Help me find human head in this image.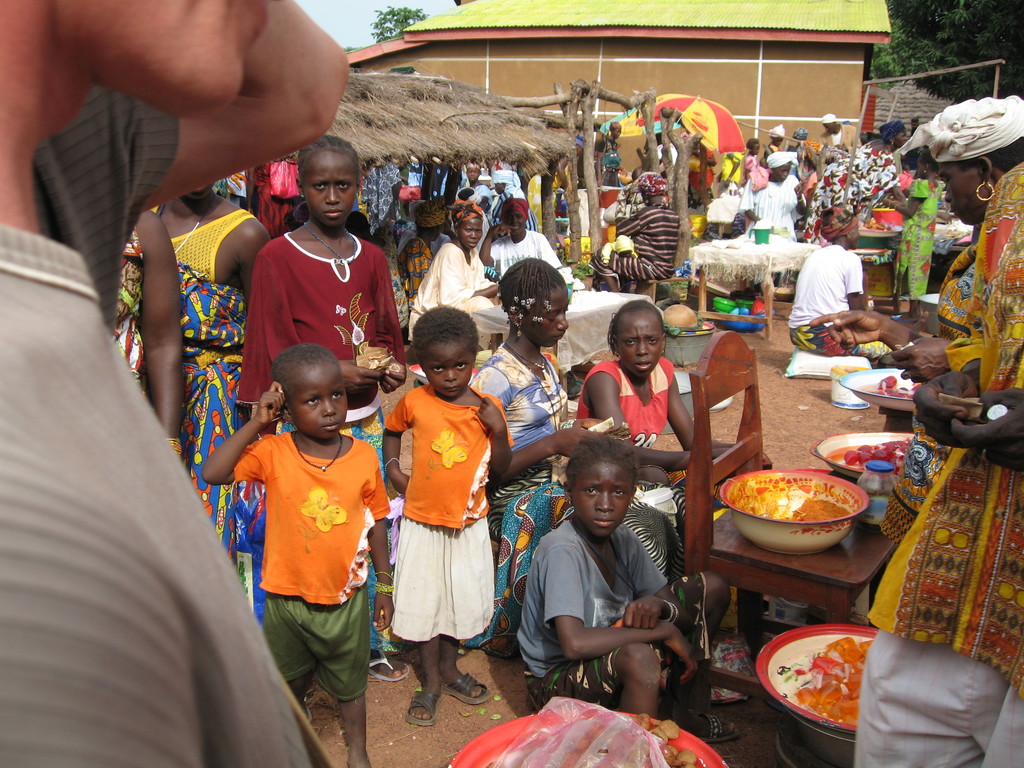
Found it: {"left": 270, "top": 344, "right": 349, "bottom": 446}.
